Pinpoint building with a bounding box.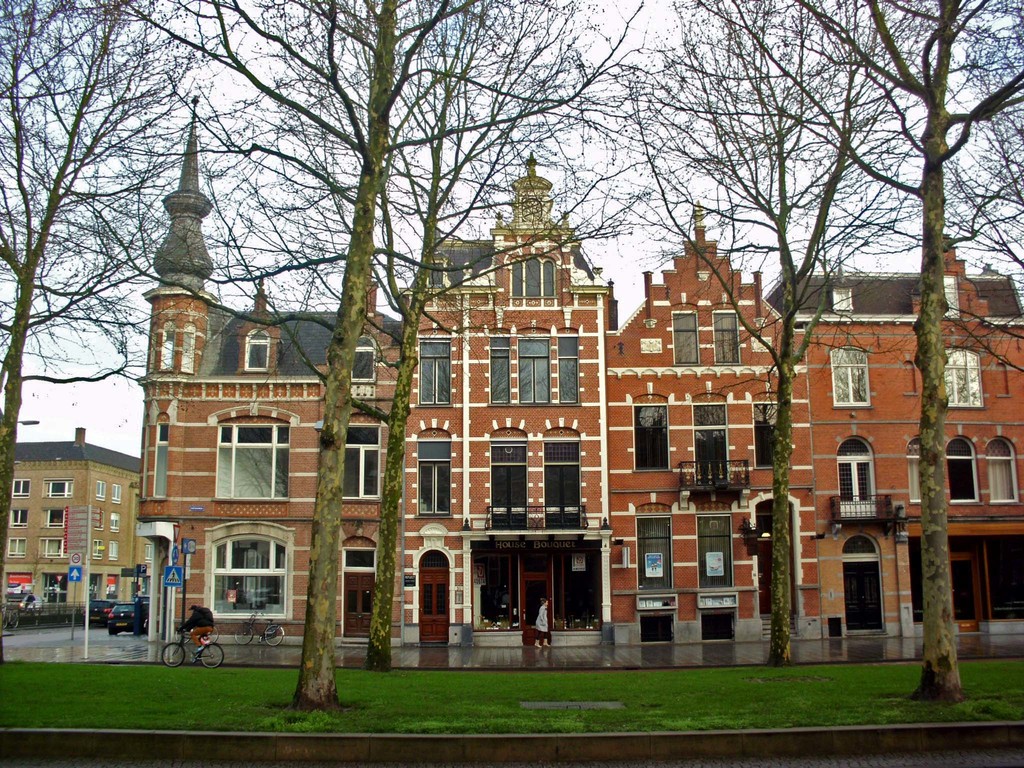
(0, 429, 152, 606).
